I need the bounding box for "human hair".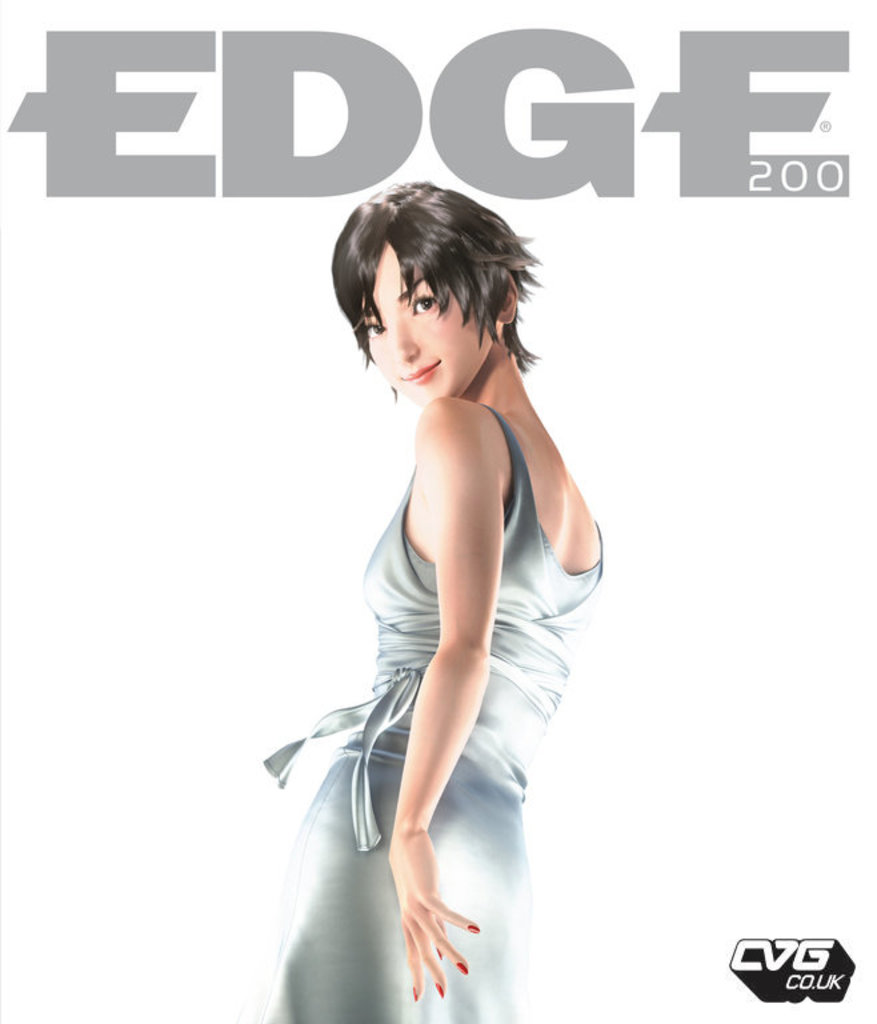
Here it is: {"left": 332, "top": 180, "right": 538, "bottom": 404}.
